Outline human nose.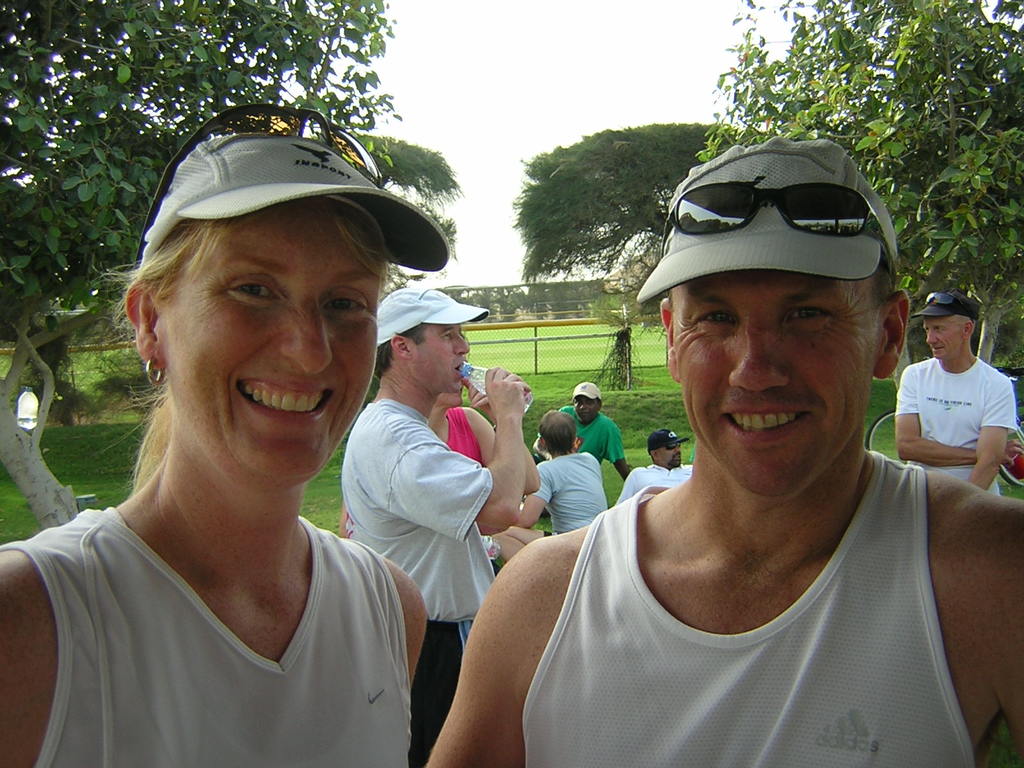
Outline: x1=578 y1=402 x2=588 y2=414.
